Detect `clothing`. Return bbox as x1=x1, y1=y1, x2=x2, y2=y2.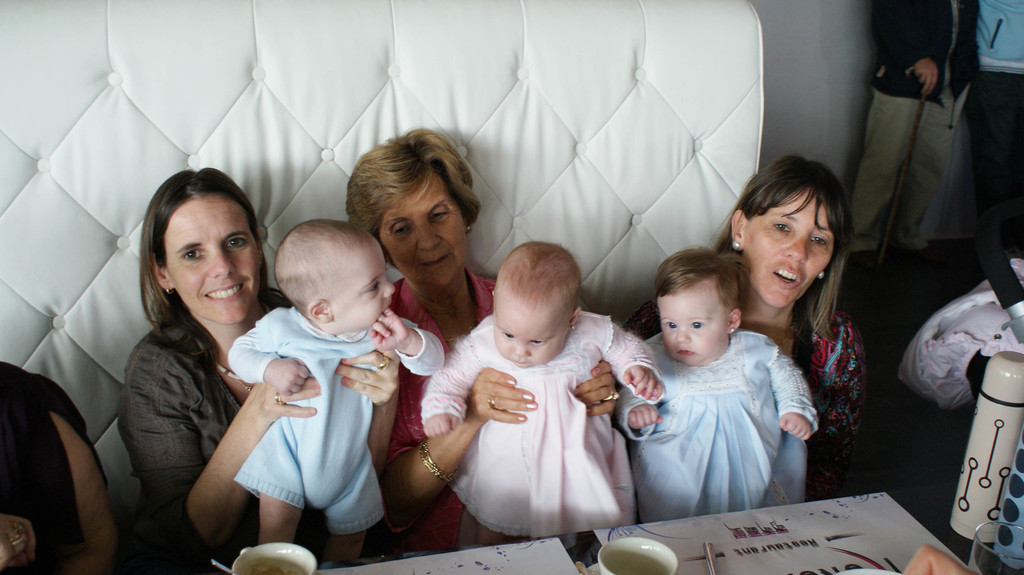
x1=863, y1=91, x2=963, y2=285.
